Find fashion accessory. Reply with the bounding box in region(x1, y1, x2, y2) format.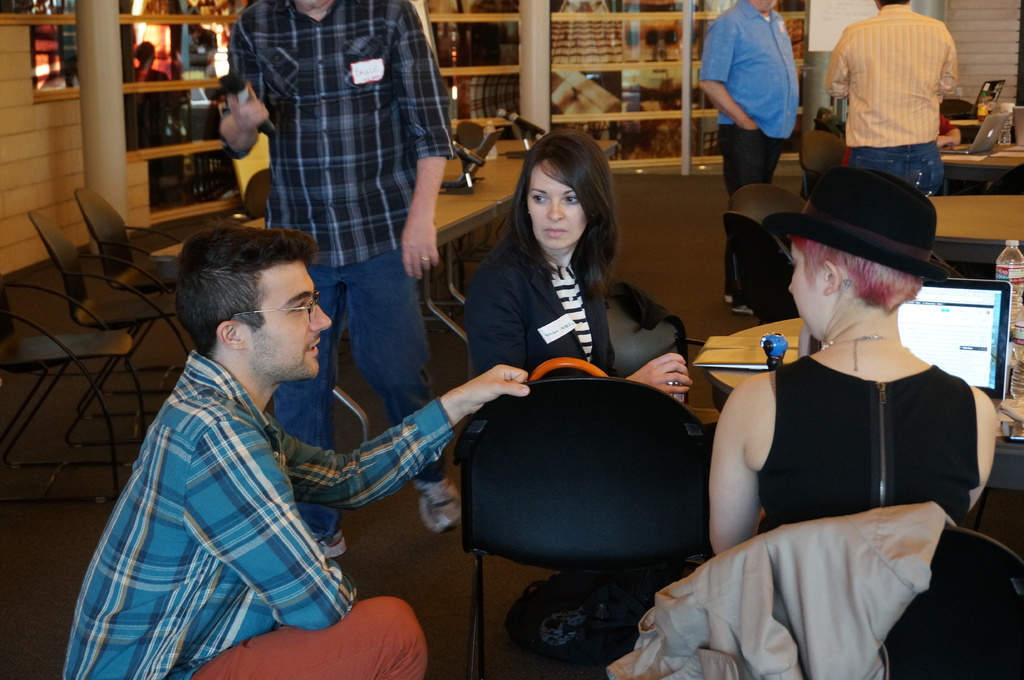
region(721, 292, 735, 304).
